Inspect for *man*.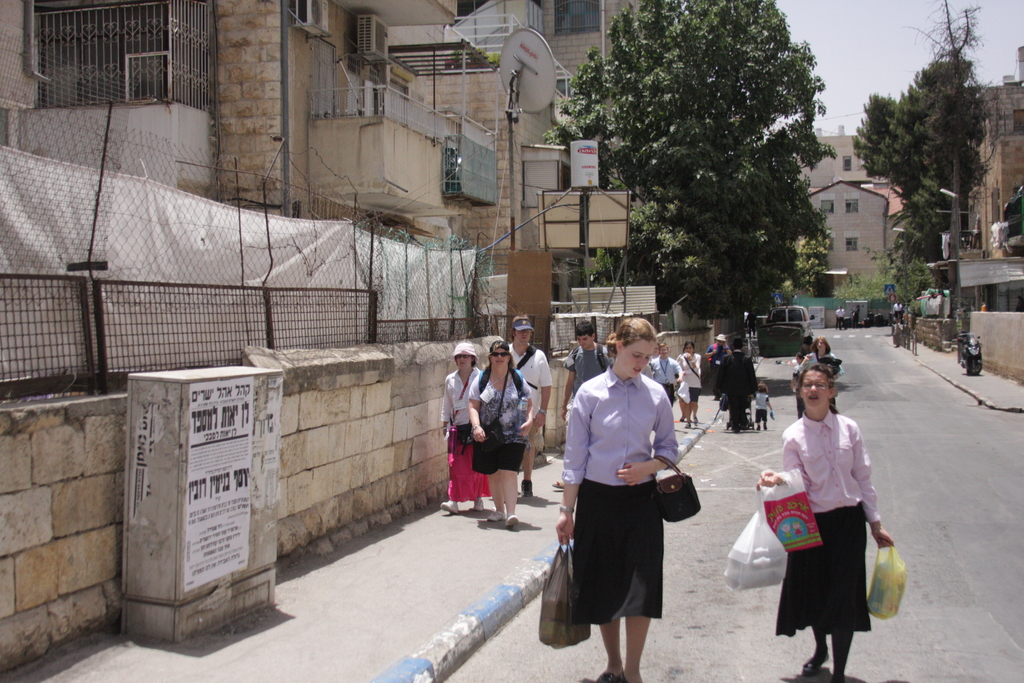
Inspection: <bbox>893, 299, 913, 324</bbox>.
